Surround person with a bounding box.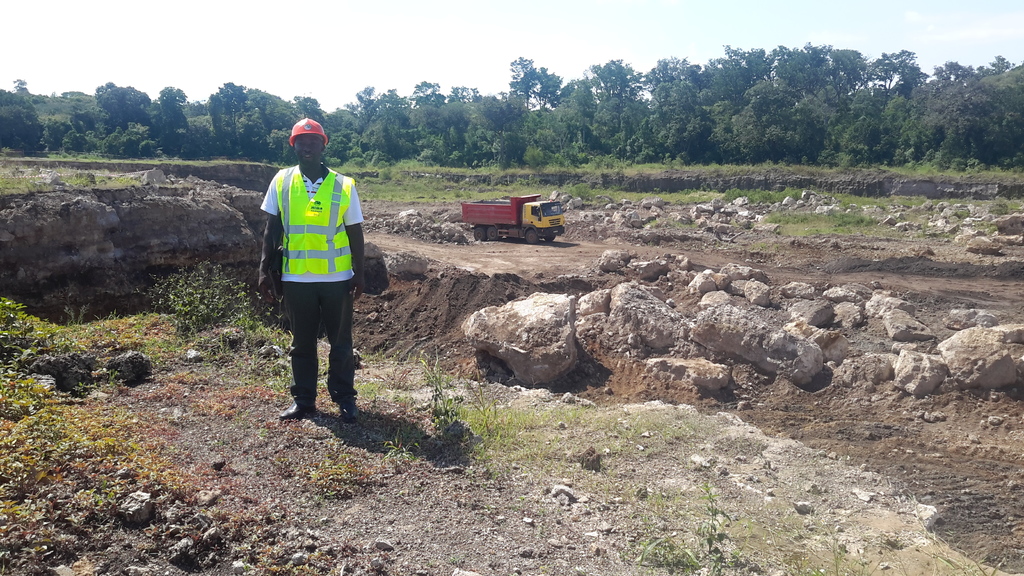
(262, 96, 363, 429).
